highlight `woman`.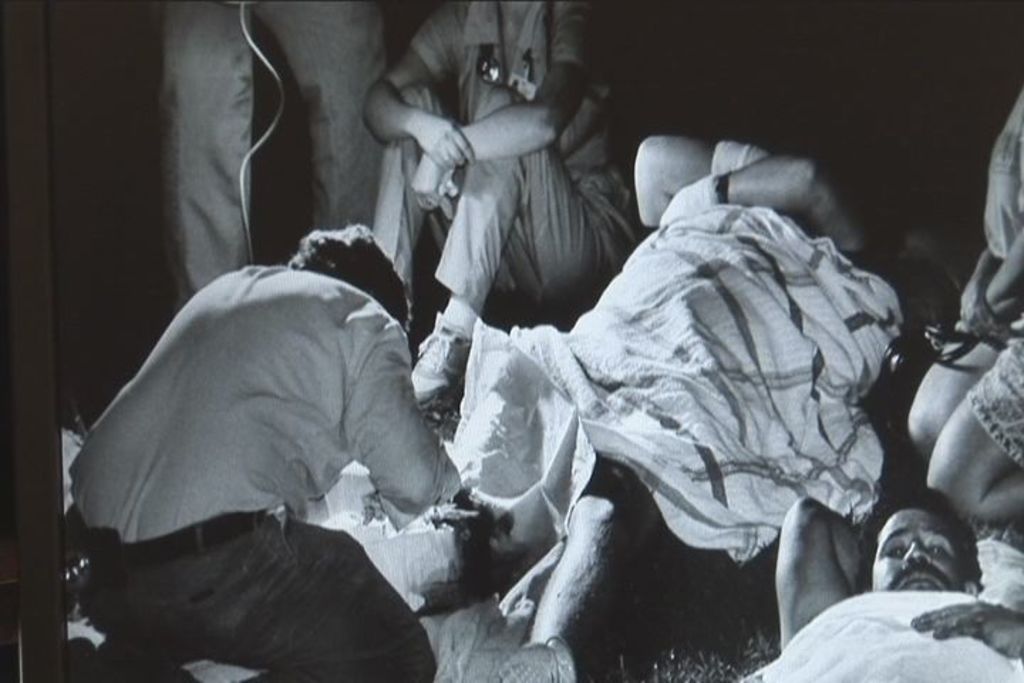
Highlighted region: bbox(907, 78, 1023, 526).
